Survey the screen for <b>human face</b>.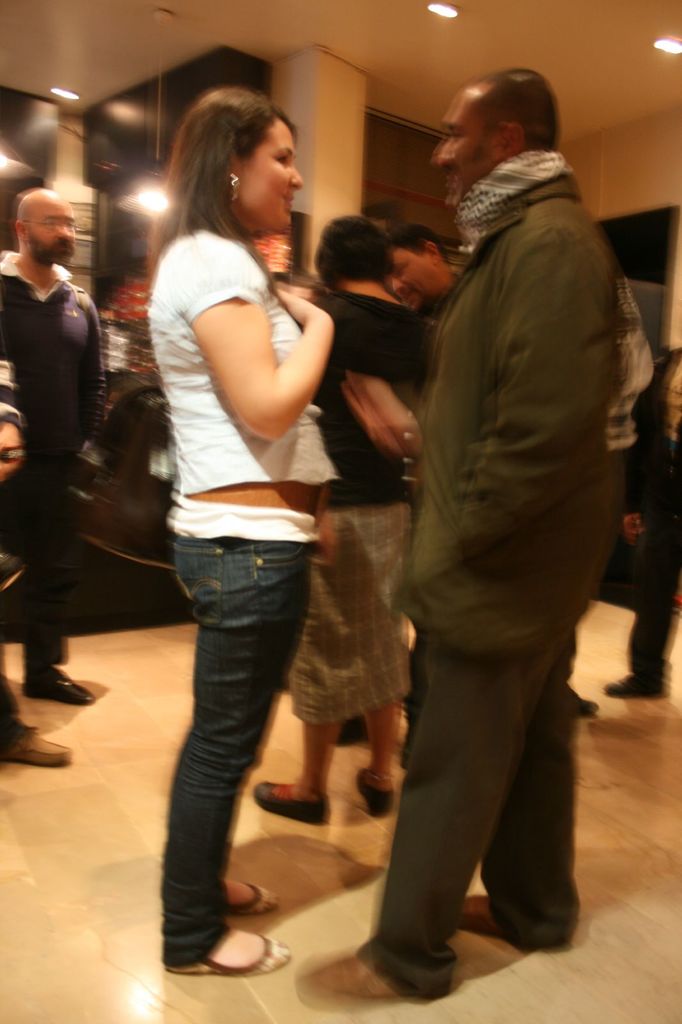
Survey found: locate(31, 207, 79, 263).
